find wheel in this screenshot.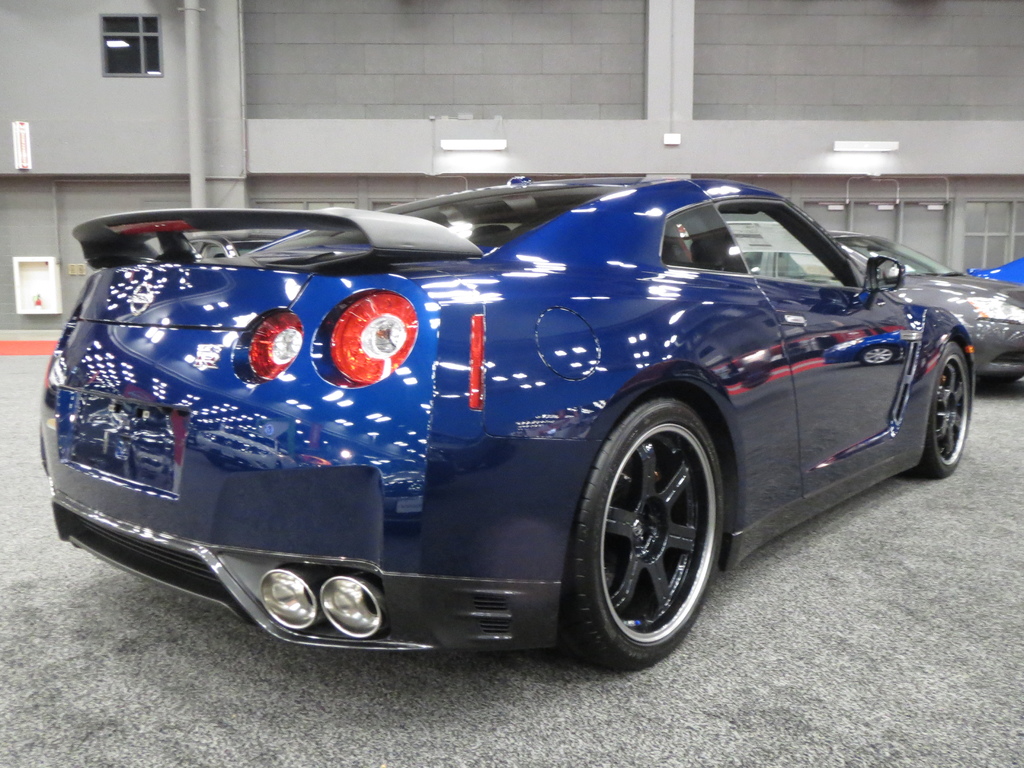
The bounding box for wheel is <box>556,400,716,666</box>.
